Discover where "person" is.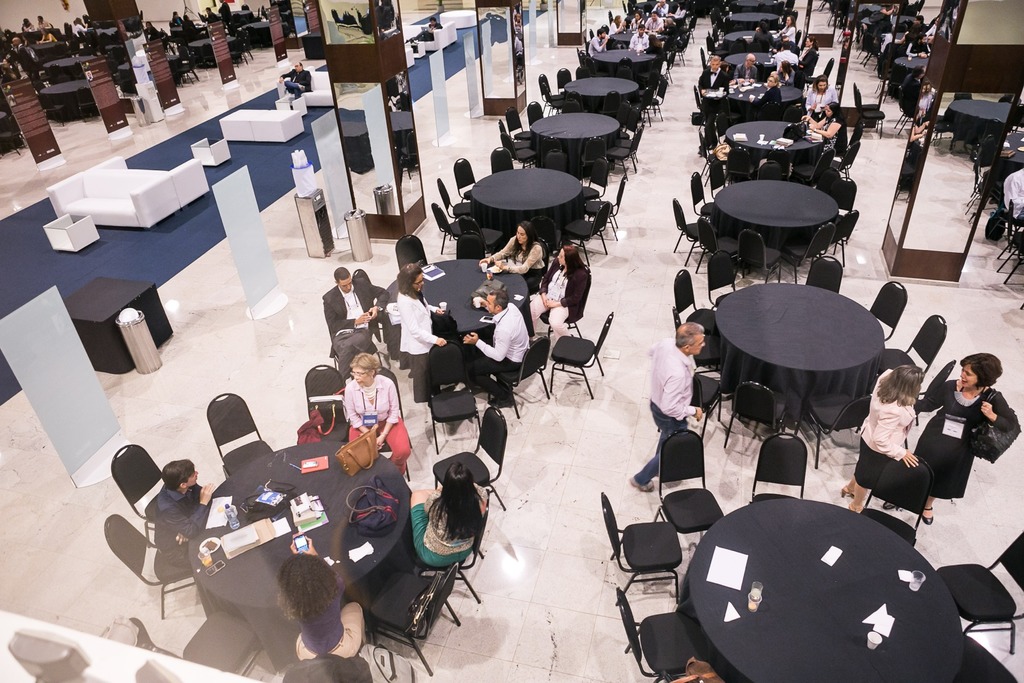
Discovered at detection(653, 0, 668, 13).
